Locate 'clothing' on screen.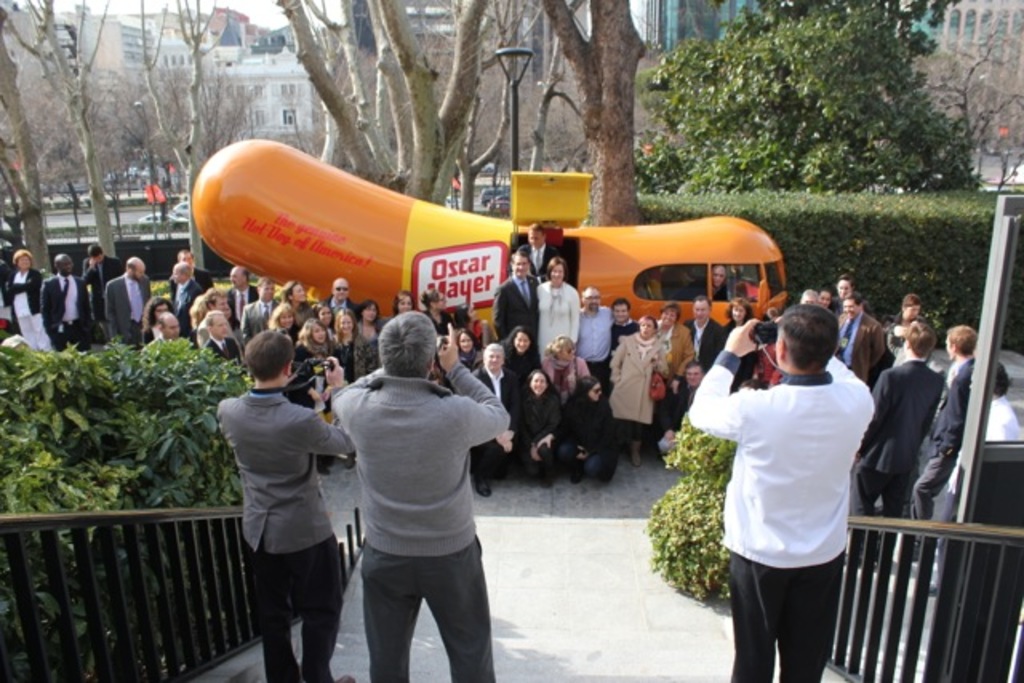
On screen at crop(109, 275, 149, 338).
